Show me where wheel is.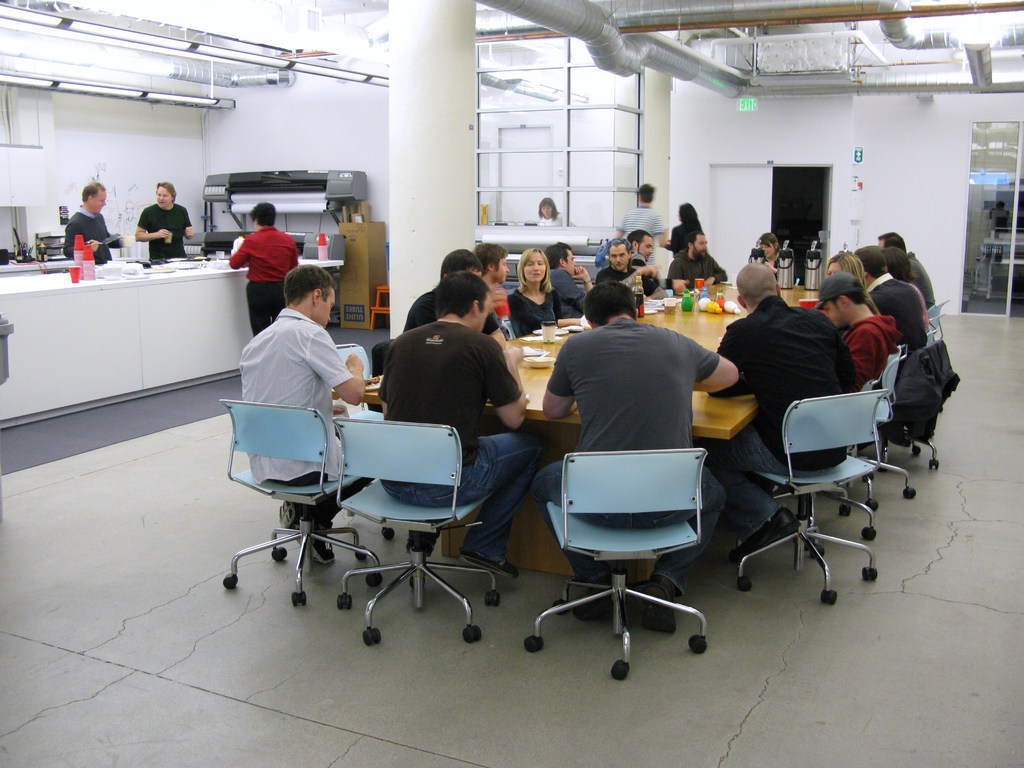
wheel is at [x1=911, y1=447, x2=922, y2=458].
